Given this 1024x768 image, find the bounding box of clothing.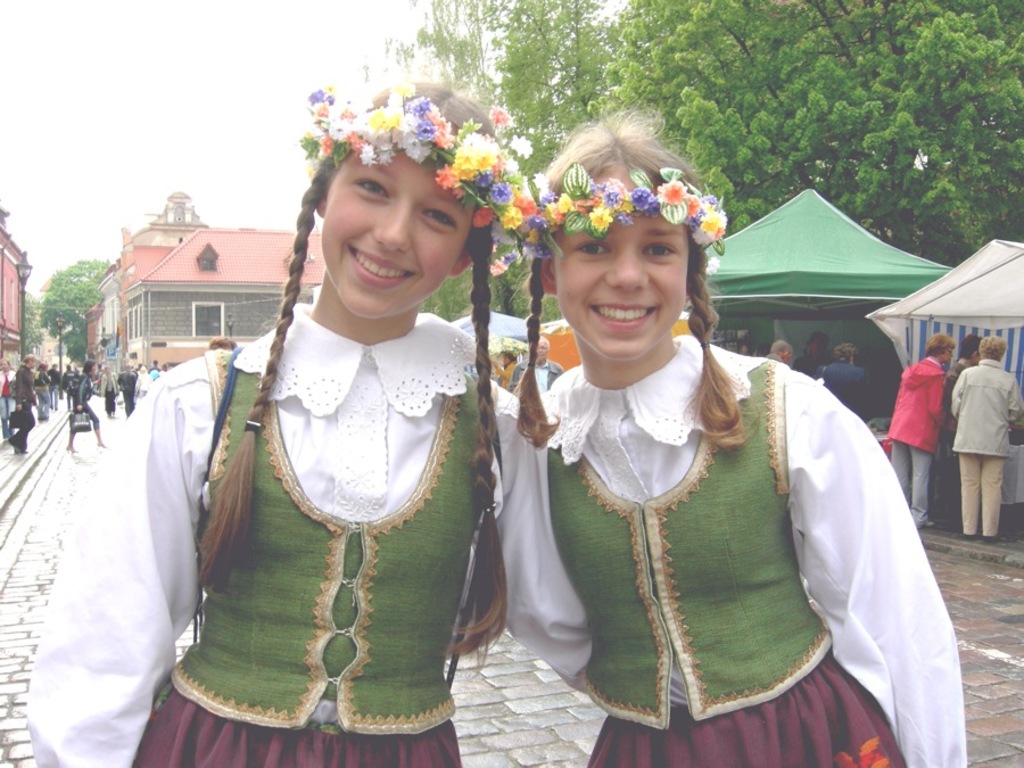
crop(815, 361, 867, 422).
